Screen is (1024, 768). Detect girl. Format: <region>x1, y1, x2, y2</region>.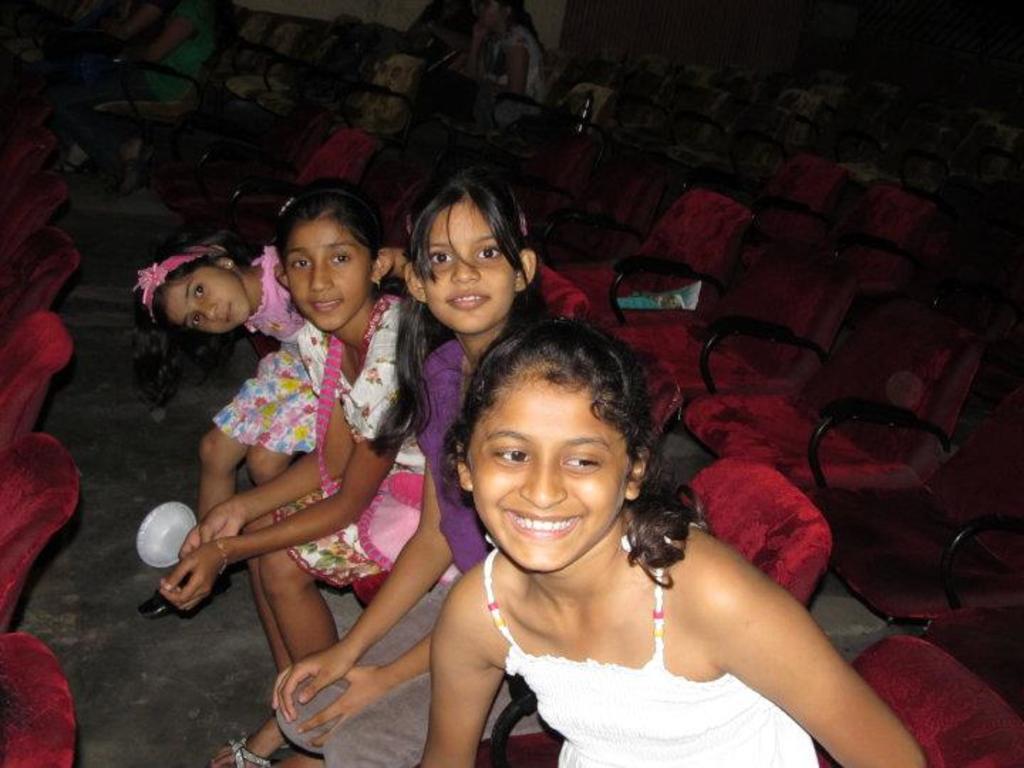
<region>272, 165, 549, 767</region>.
